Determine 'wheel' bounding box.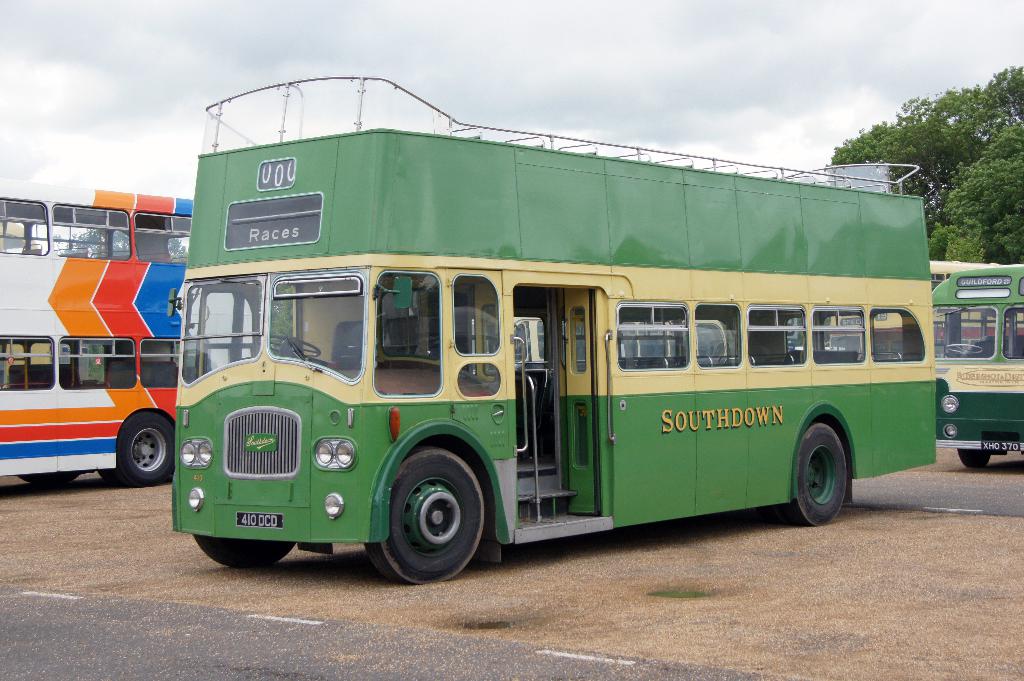
Determined: 792 419 861 541.
